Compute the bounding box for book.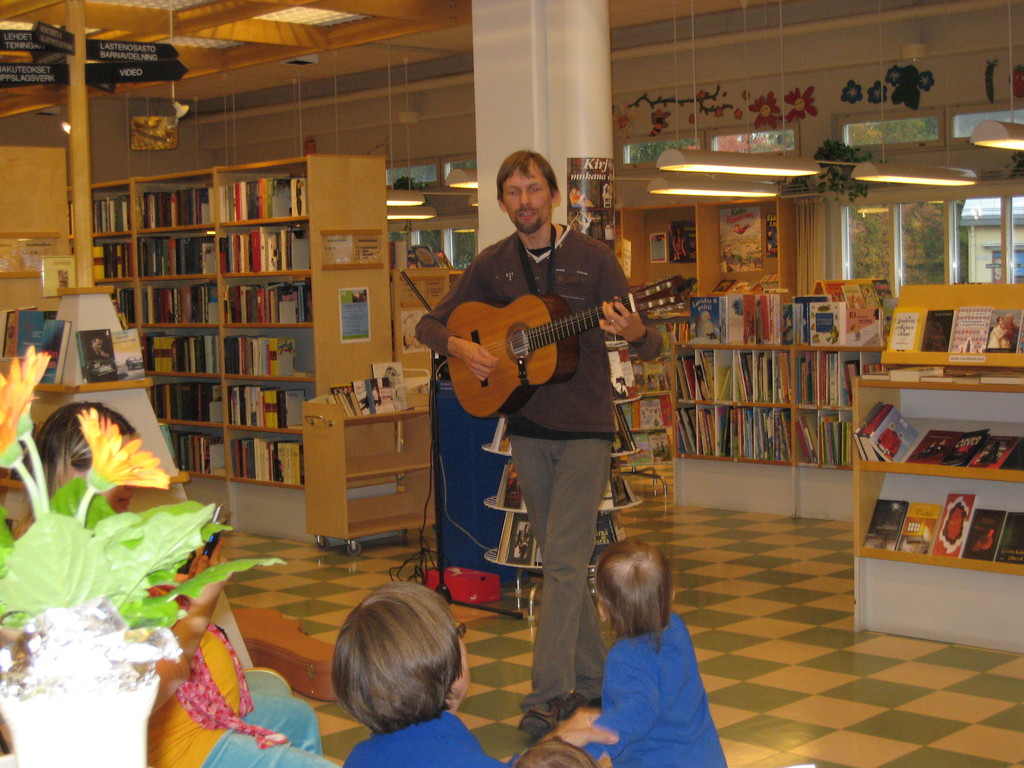
crop(91, 236, 131, 283).
